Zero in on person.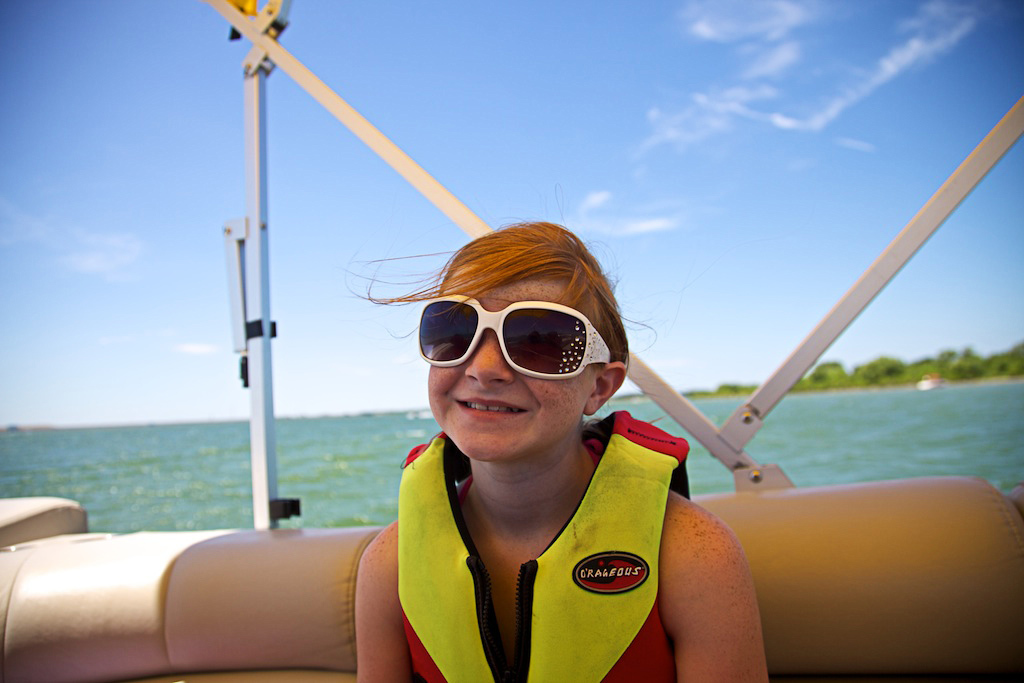
Zeroed in: (x1=328, y1=171, x2=849, y2=674).
